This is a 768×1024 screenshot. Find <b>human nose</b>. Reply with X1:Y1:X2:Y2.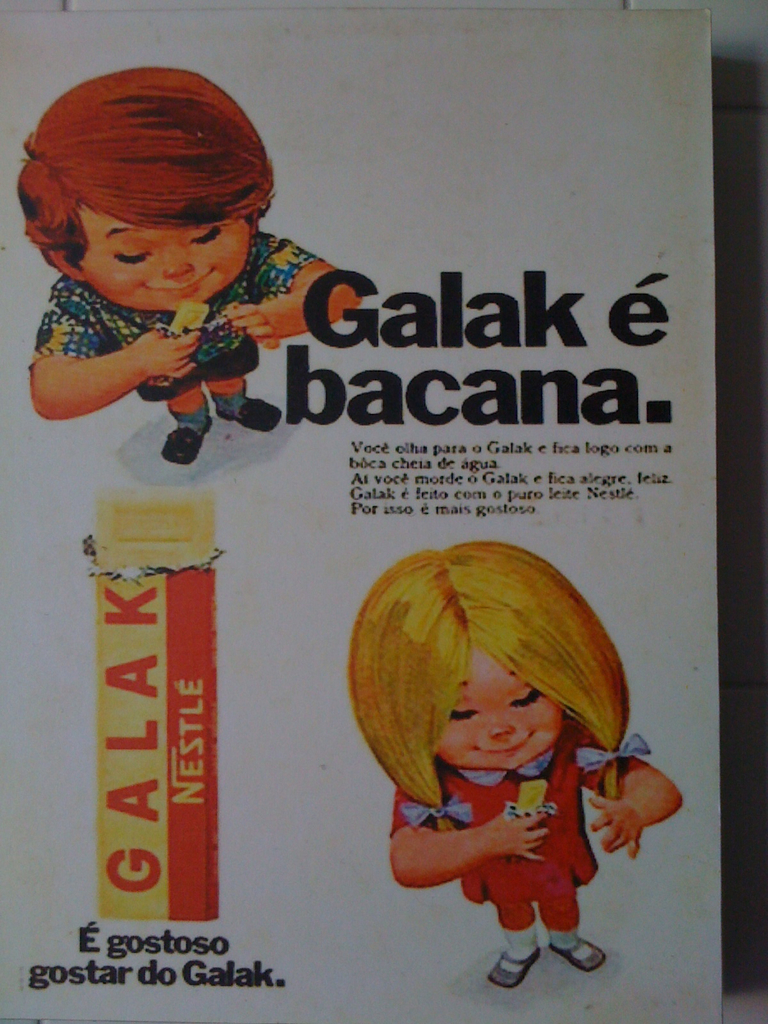
484:711:518:739.
